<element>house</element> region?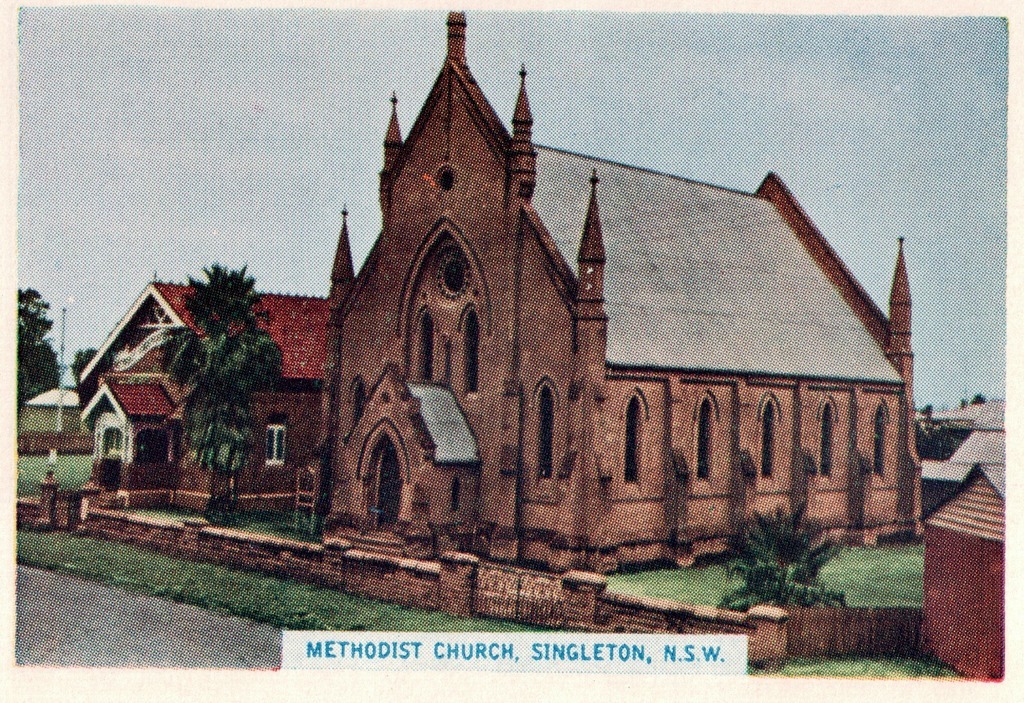
box=[15, 383, 90, 438]
